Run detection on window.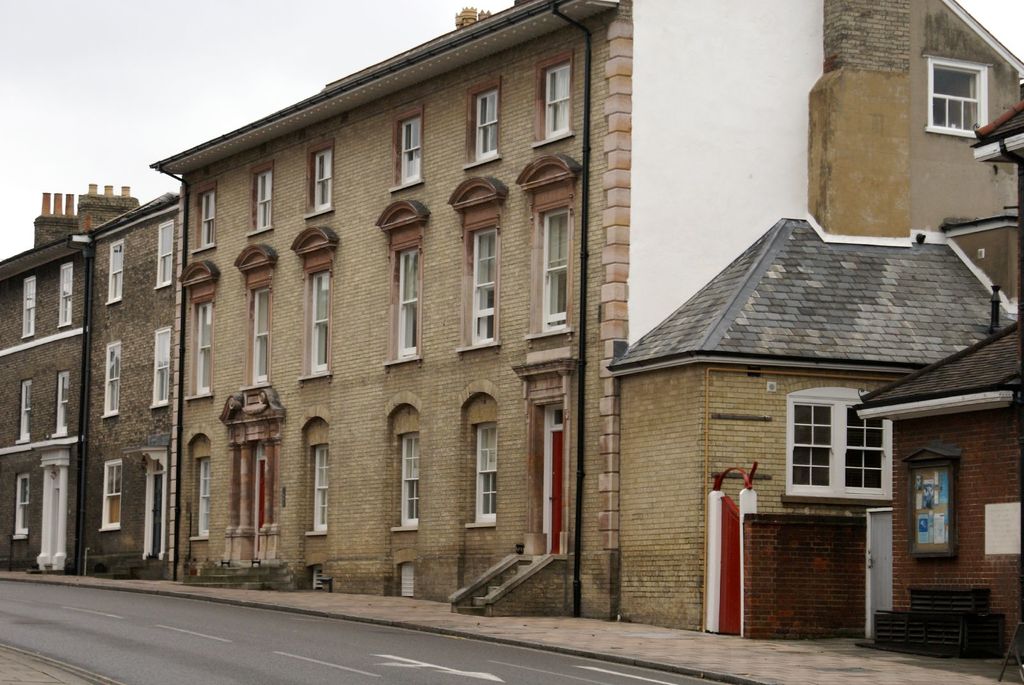
Result: bbox=(544, 205, 565, 325).
